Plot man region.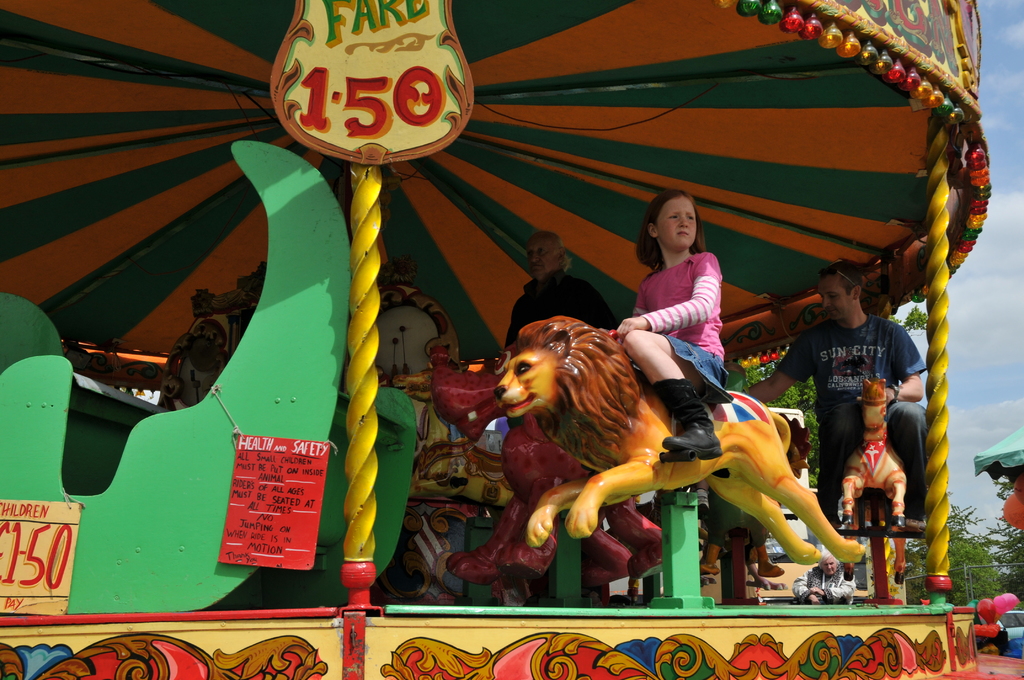
Plotted at (744,259,932,534).
